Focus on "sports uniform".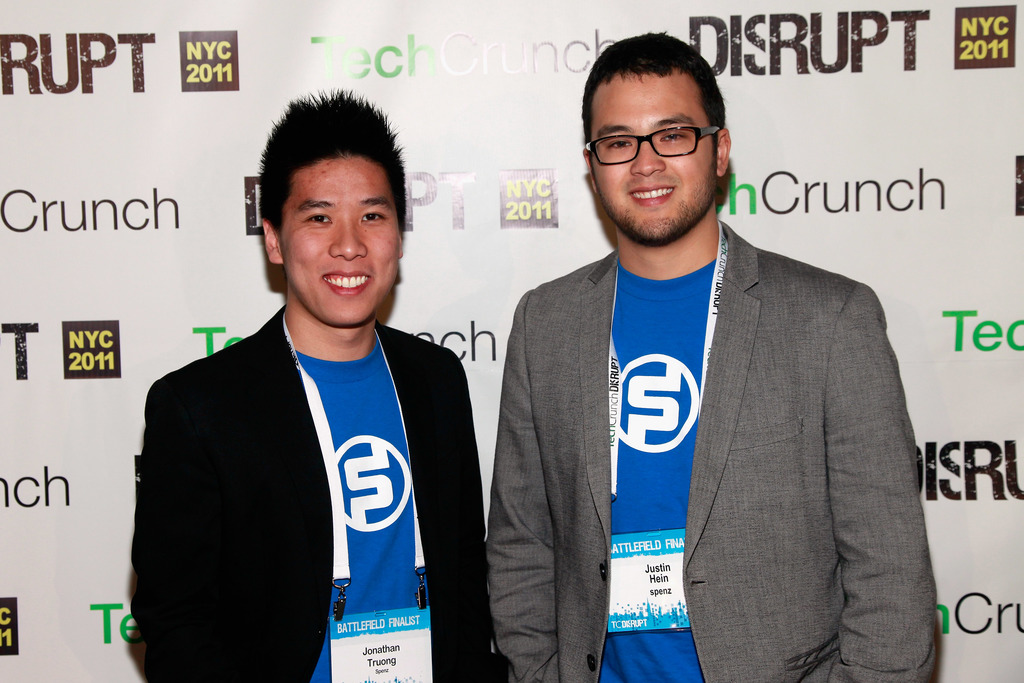
Focused at left=130, top=298, right=488, bottom=682.
